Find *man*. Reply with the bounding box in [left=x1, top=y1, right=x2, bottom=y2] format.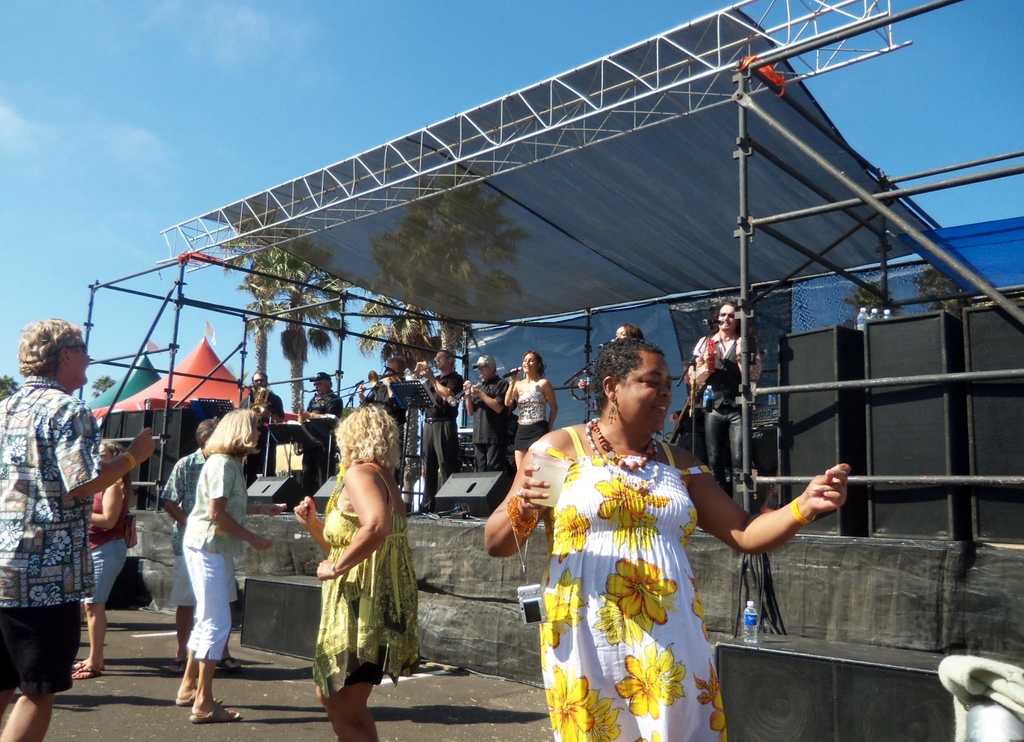
[left=242, top=368, right=285, bottom=480].
